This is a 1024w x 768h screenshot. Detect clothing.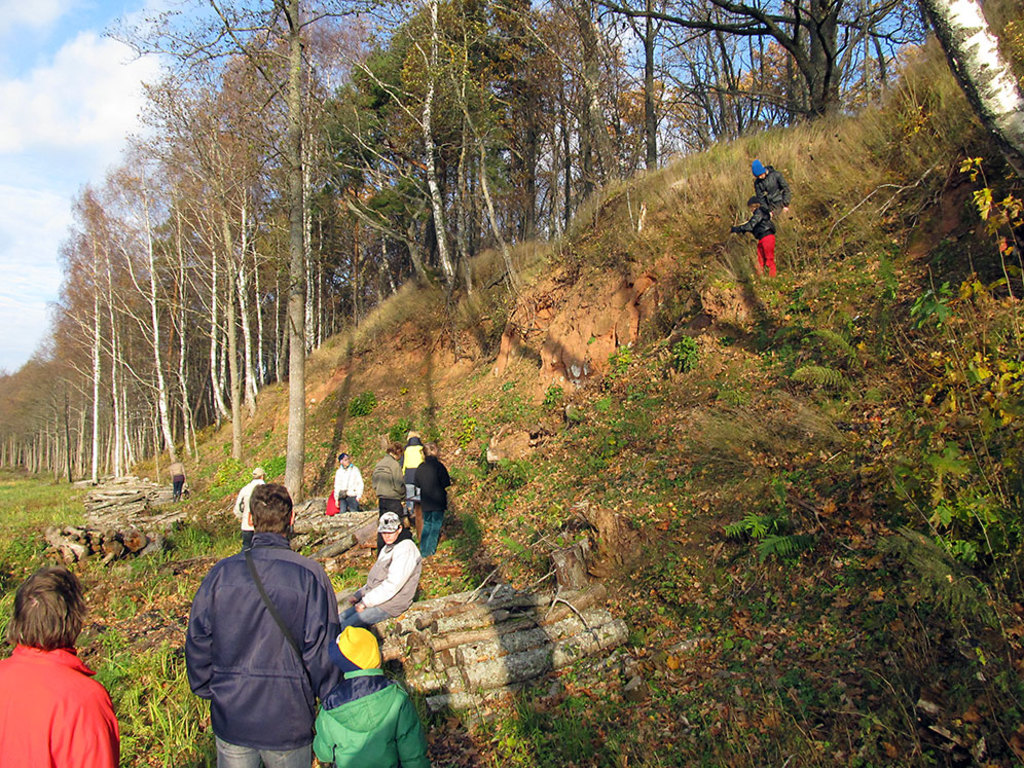
box(404, 440, 425, 515).
